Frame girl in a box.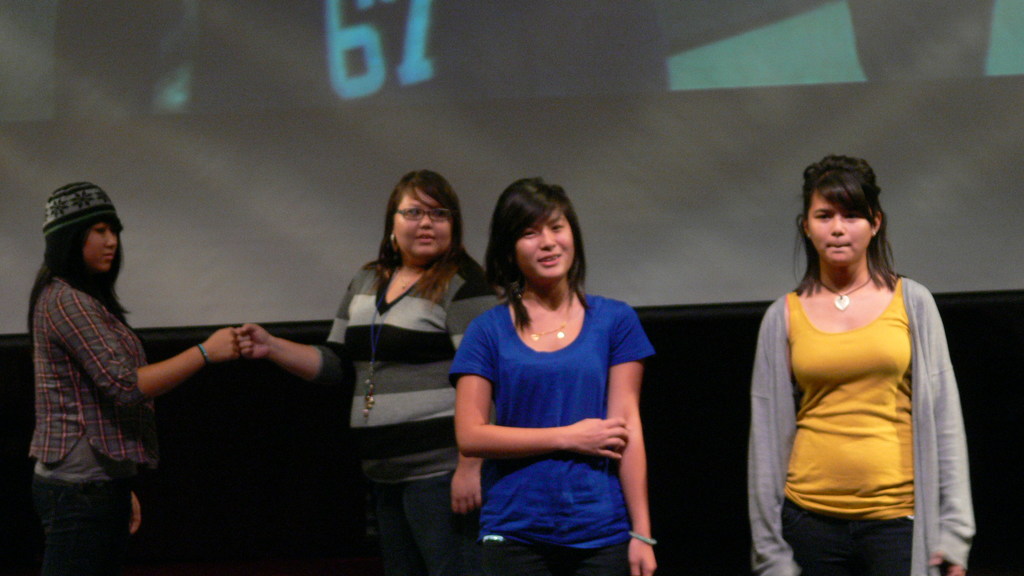
select_region(228, 164, 498, 575).
